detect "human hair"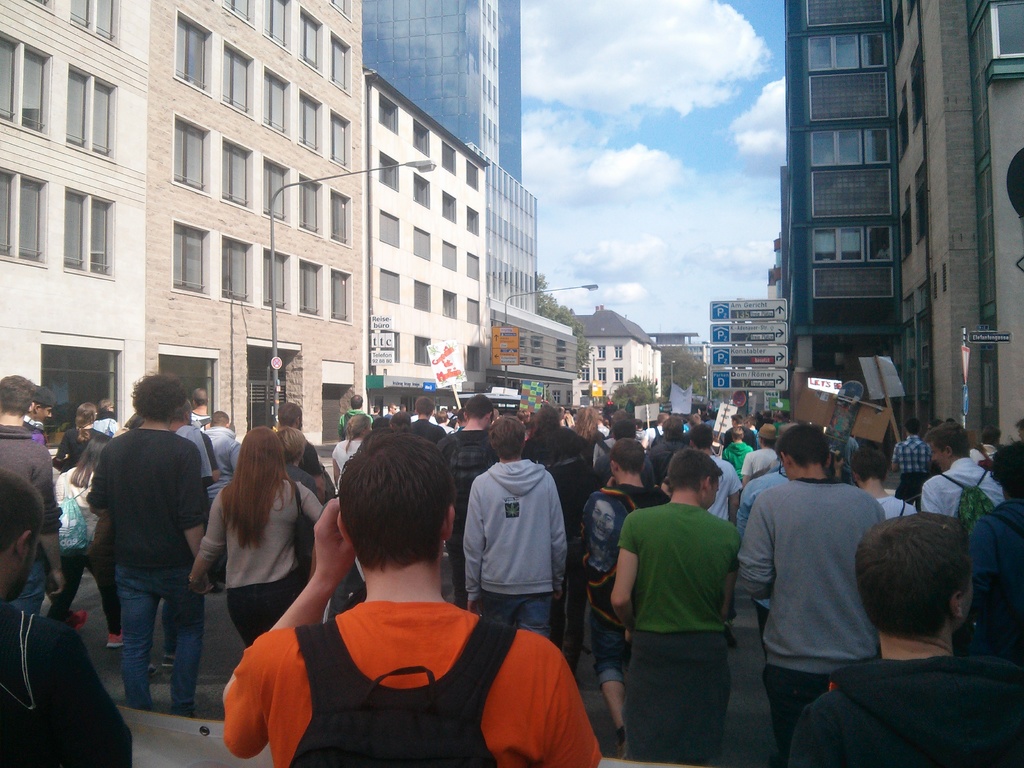
pyautogui.locateOnScreen(575, 406, 600, 450)
